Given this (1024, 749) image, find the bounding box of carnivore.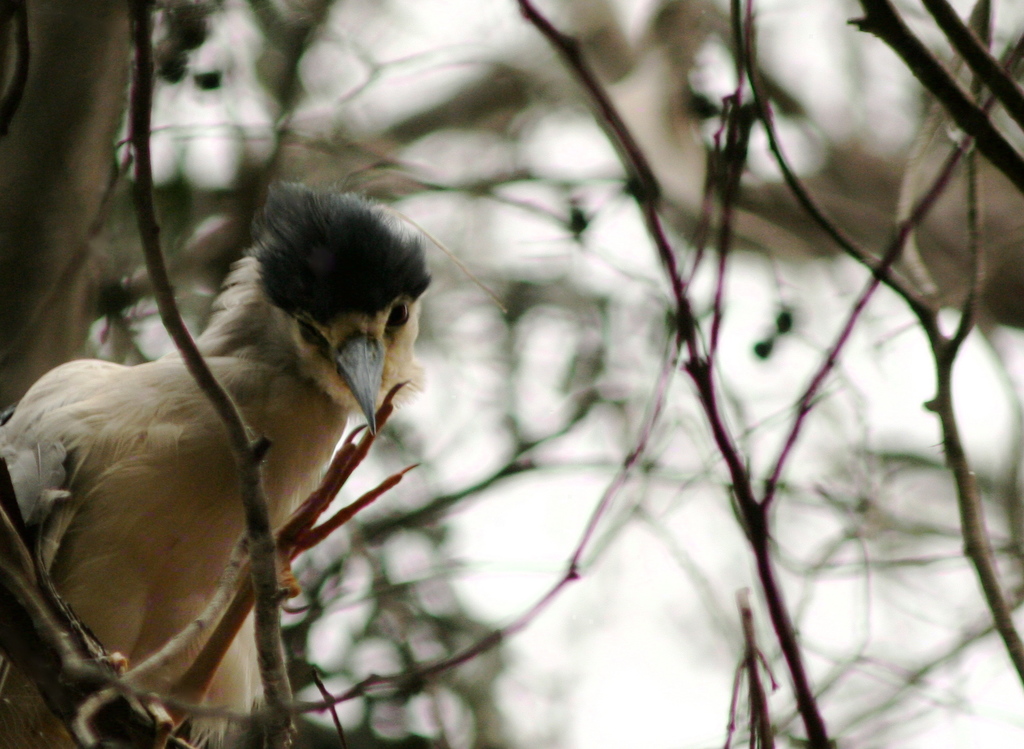
l=0, t=177, r=428, b=748.
